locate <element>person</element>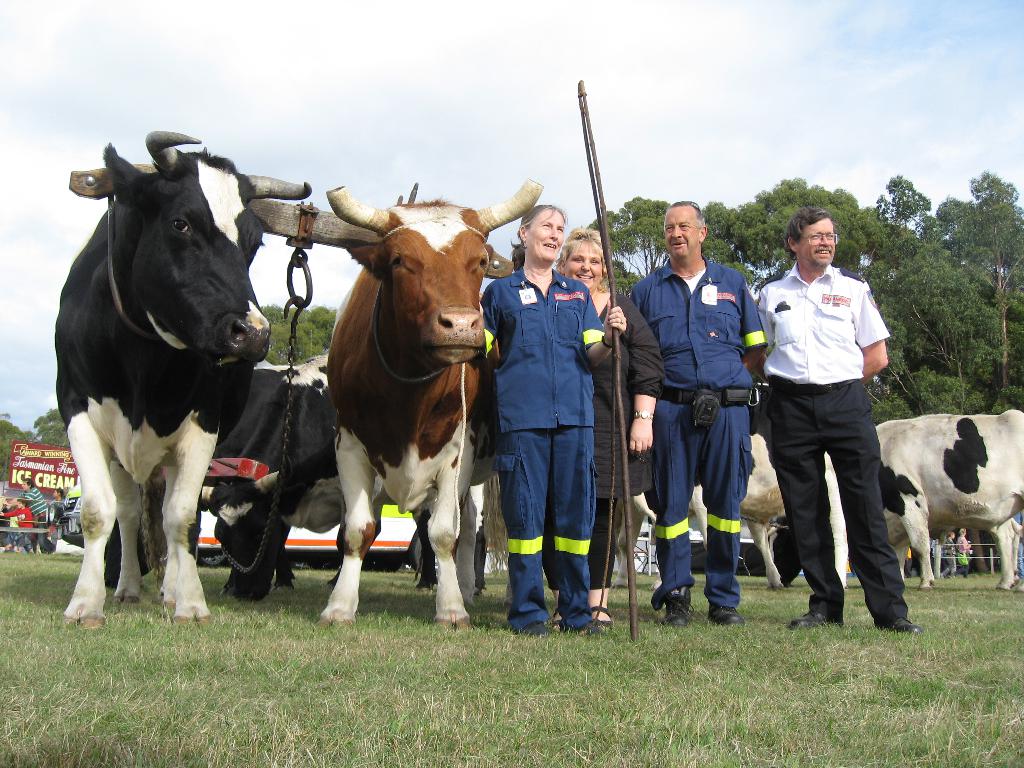
left=760, top=210, right=898, bottom=645
